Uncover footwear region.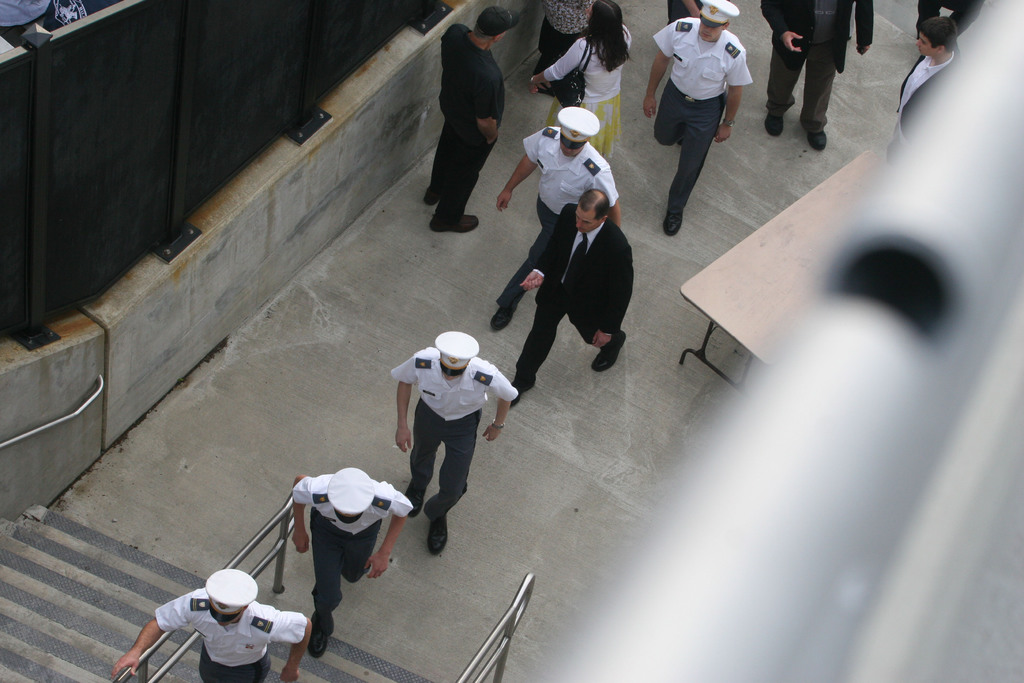
Uncovered: 424/193/452/213.
